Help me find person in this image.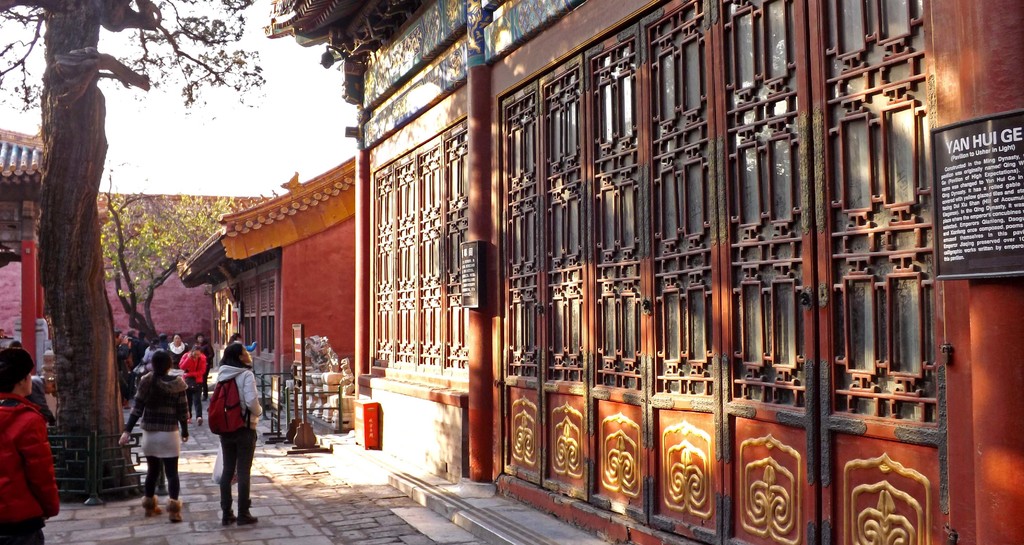
Found it: select_region(133, 333, 149, 361).
